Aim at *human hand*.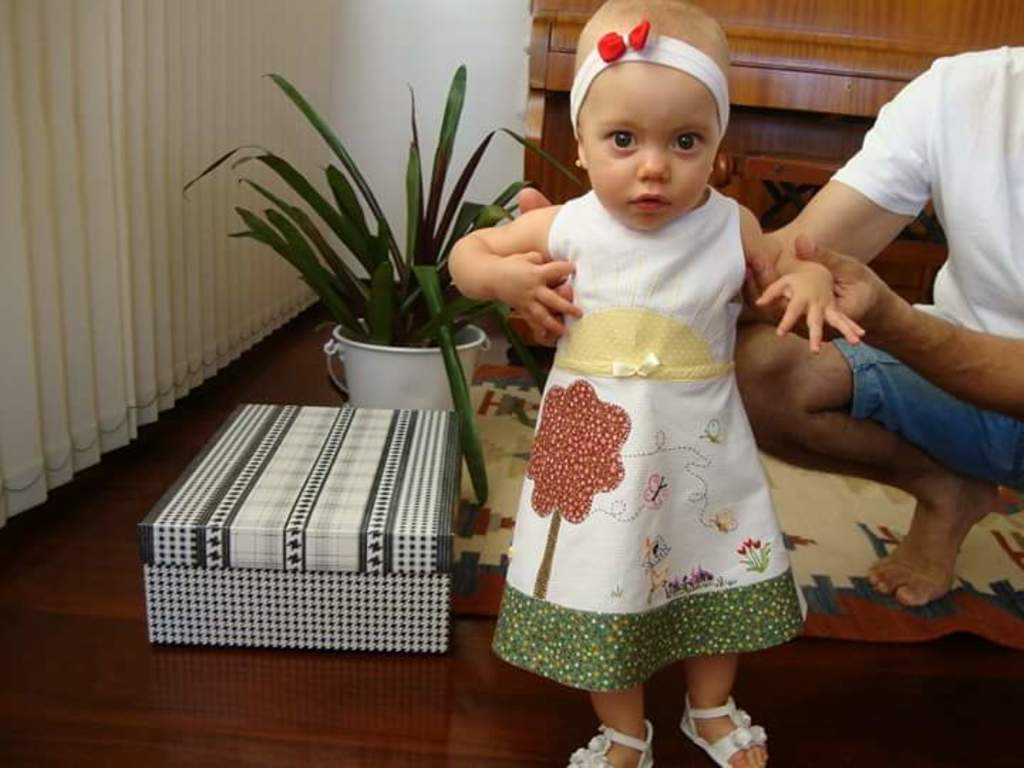
Aimed at [747, 230, 889, 341].
